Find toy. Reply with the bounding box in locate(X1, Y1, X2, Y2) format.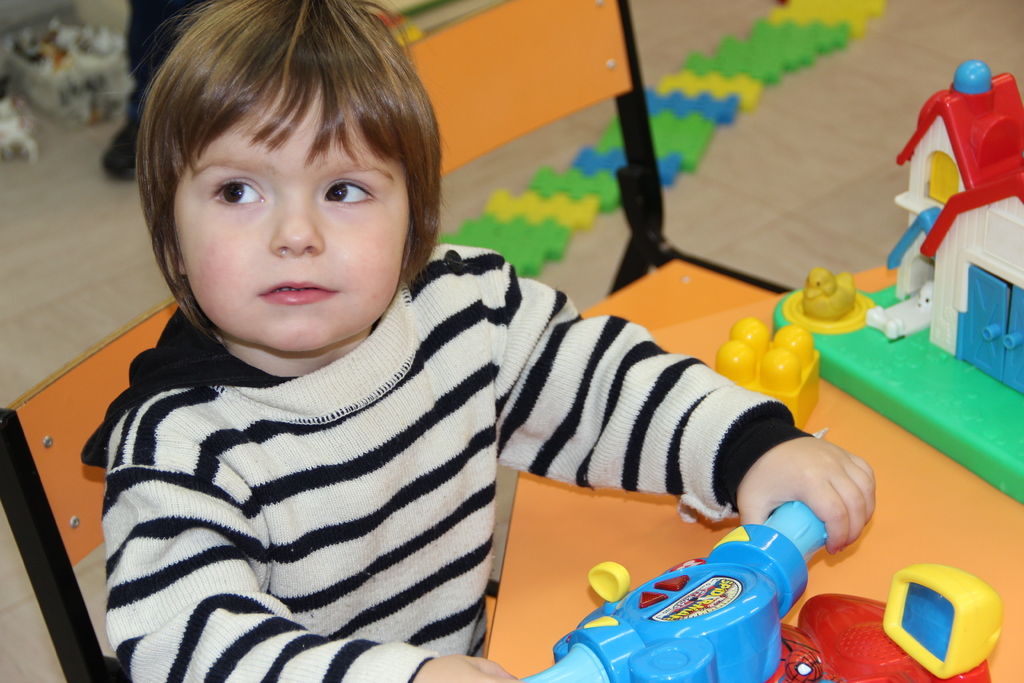
locate(767, 562, 1012, 682).
